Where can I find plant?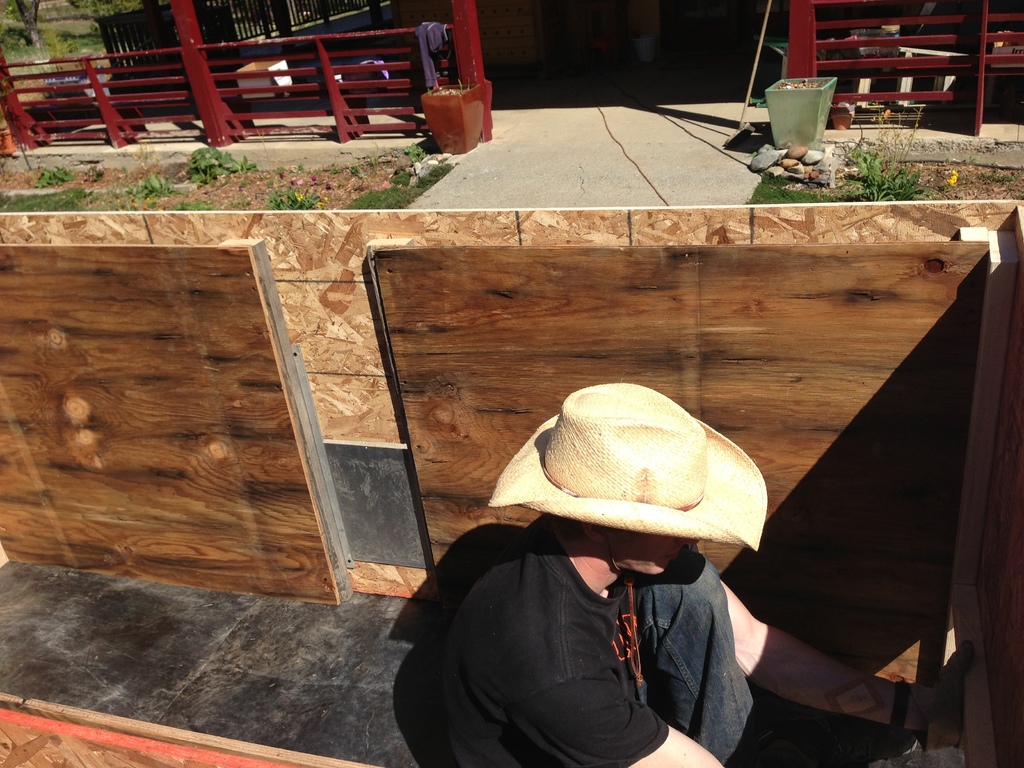
You can find it at 185, 141, 257, 185.
